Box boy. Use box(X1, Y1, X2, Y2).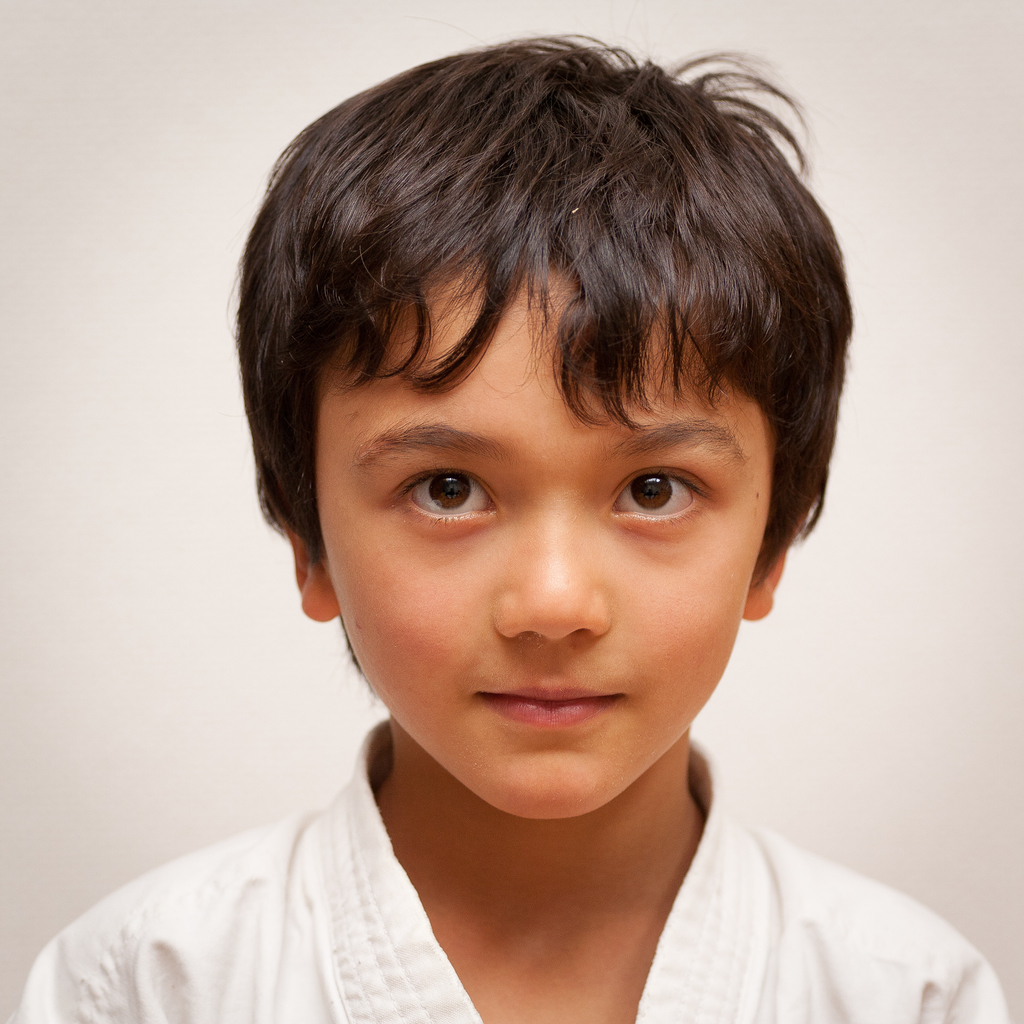
box(6, 23, 1002, 1023).
